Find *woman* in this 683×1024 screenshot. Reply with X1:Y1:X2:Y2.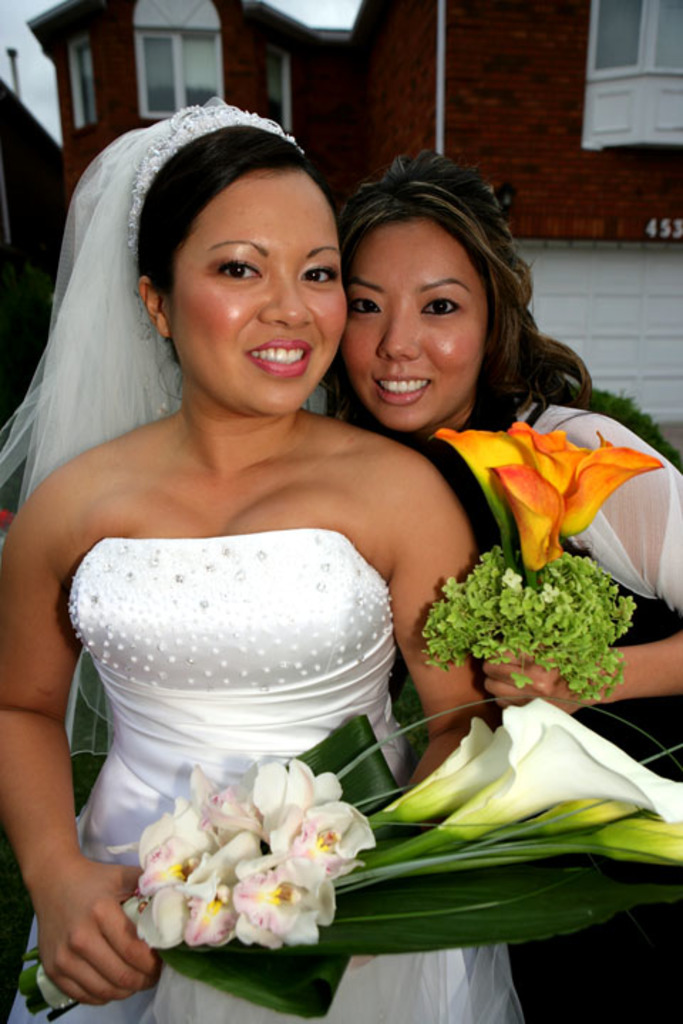
313:142:682:1023.
